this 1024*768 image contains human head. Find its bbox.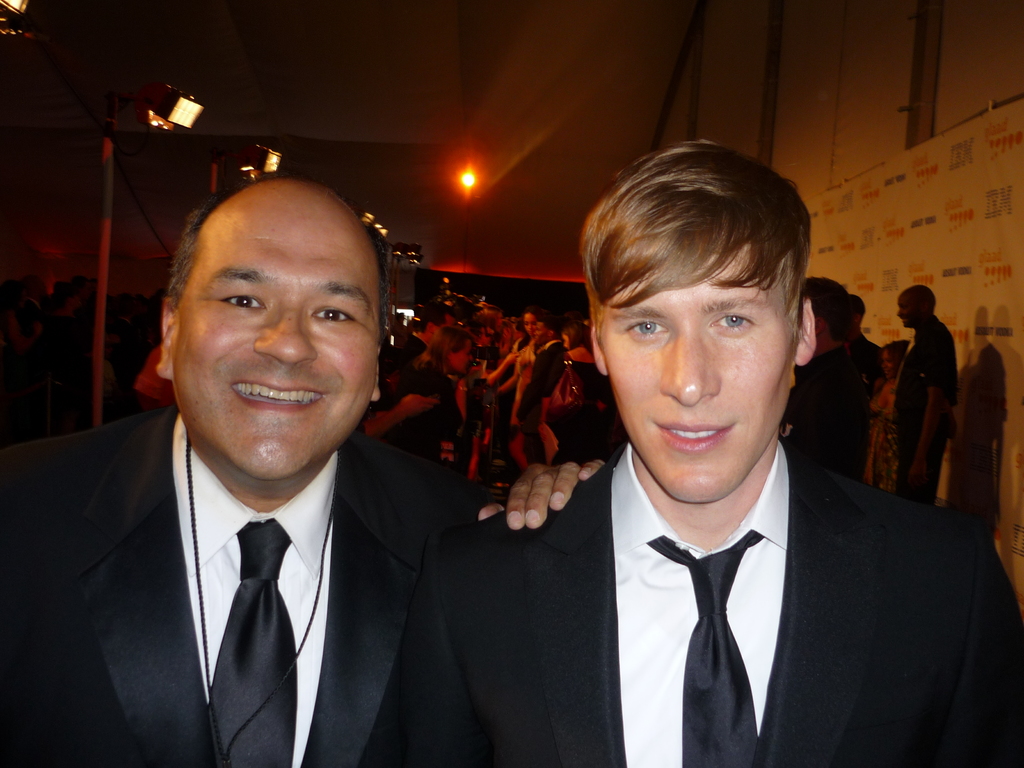
(438, 327, 471, 378).
